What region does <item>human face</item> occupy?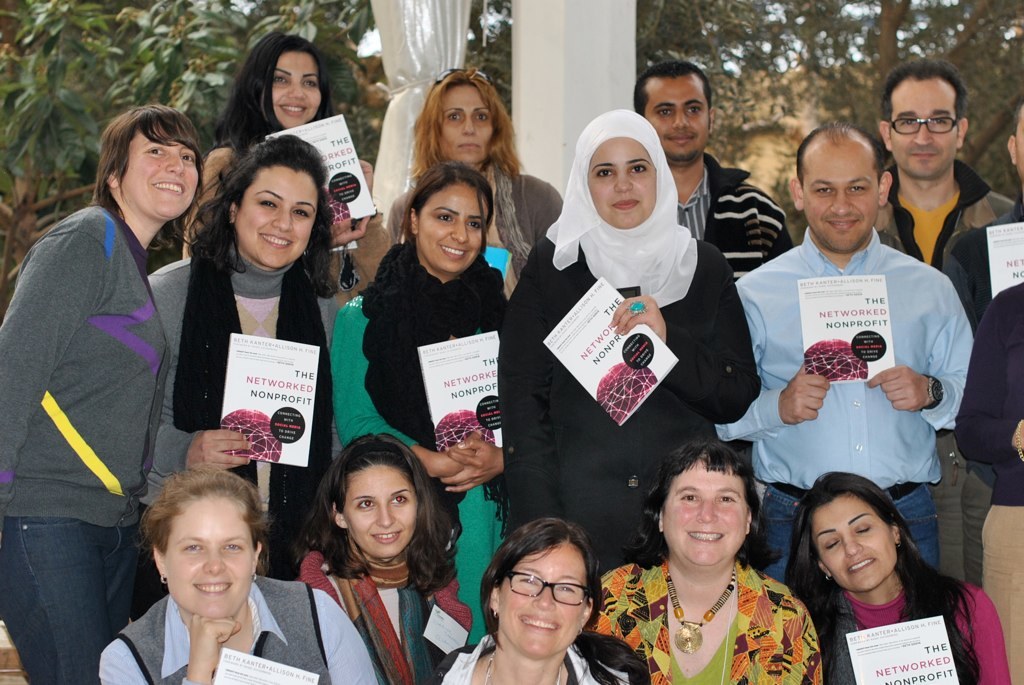
detection(489, 543, 591, 664).
